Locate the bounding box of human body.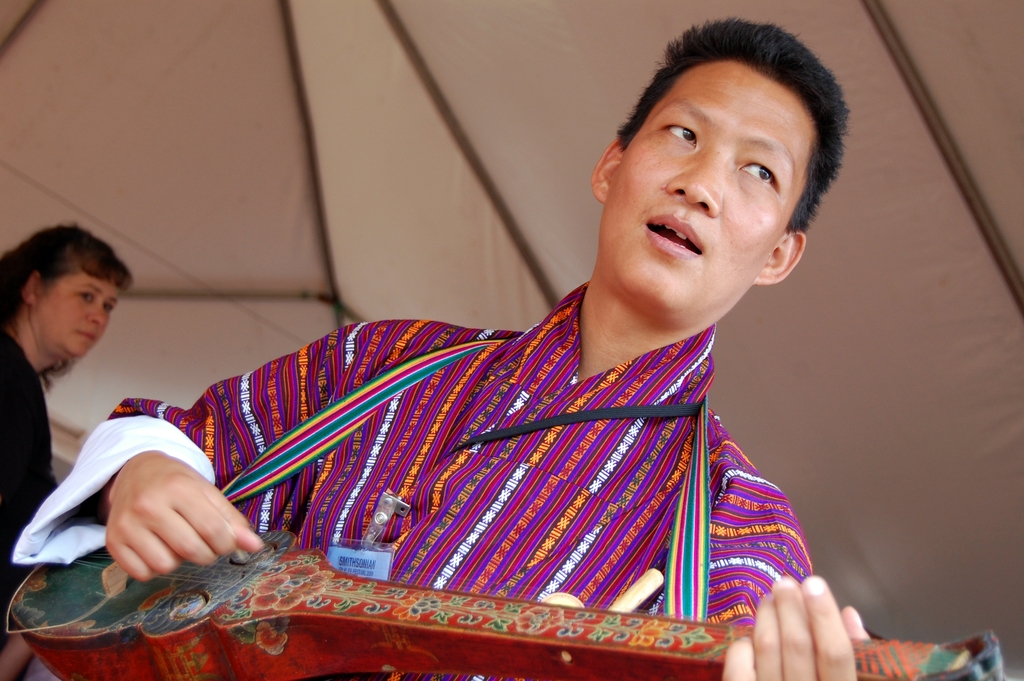
Bounding box: bbox(95, 83, 845, 680).
